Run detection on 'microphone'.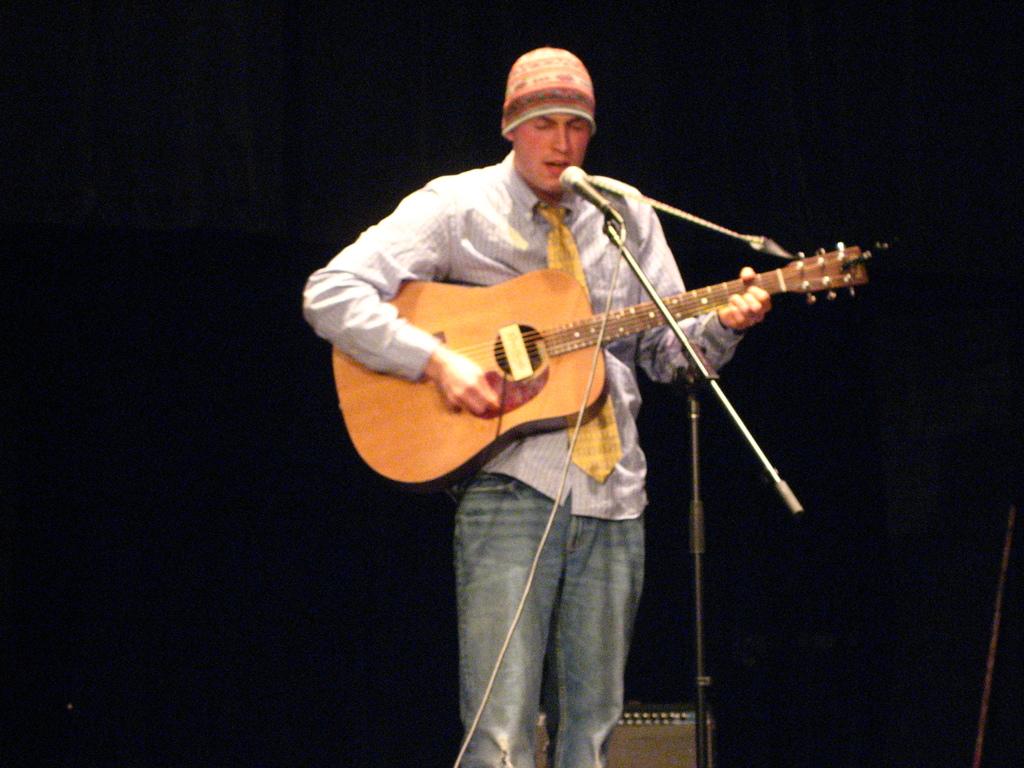
Result: [552, 160, 611, 214].
